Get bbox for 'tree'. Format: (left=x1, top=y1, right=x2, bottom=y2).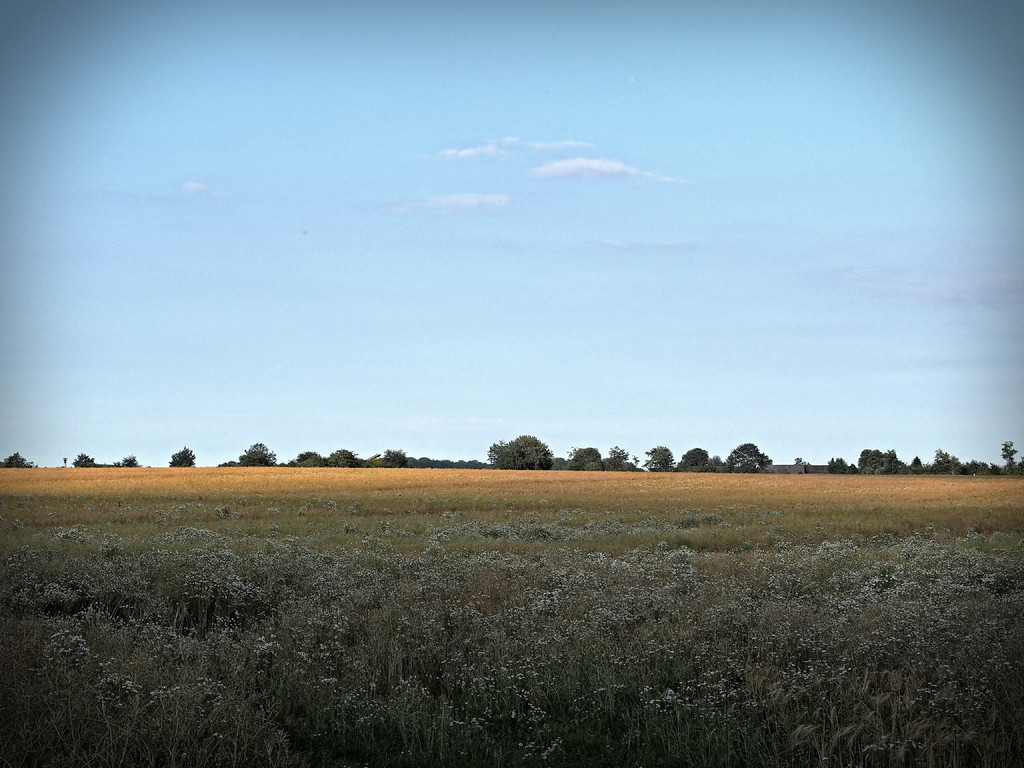
(left=998, top=436, right=1023, bottom=474).
